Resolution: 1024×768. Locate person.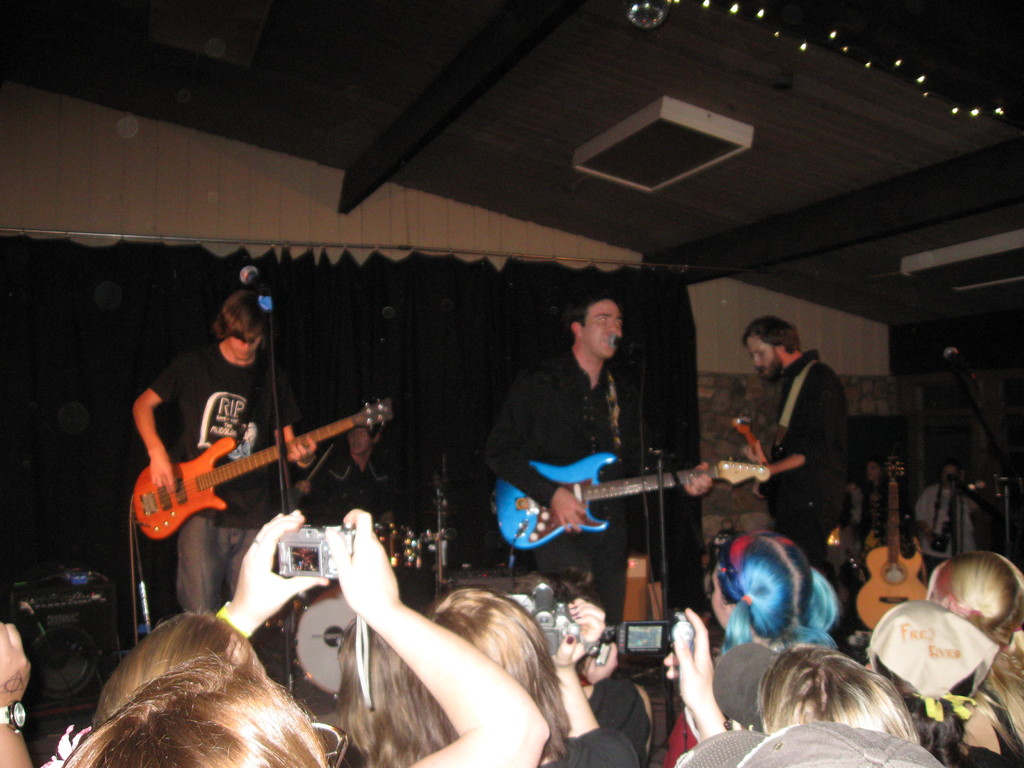
x1=128, y1=292, x2=323, y2=626.
